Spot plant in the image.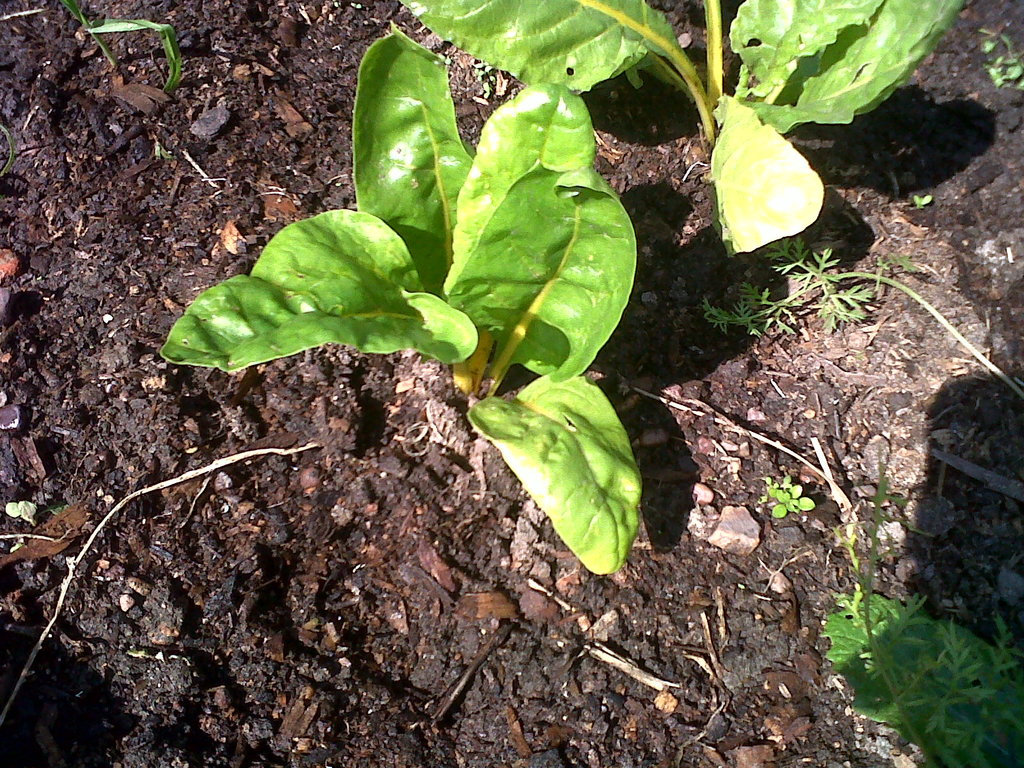
plant found at select_region(160, 21, 643, 577).
